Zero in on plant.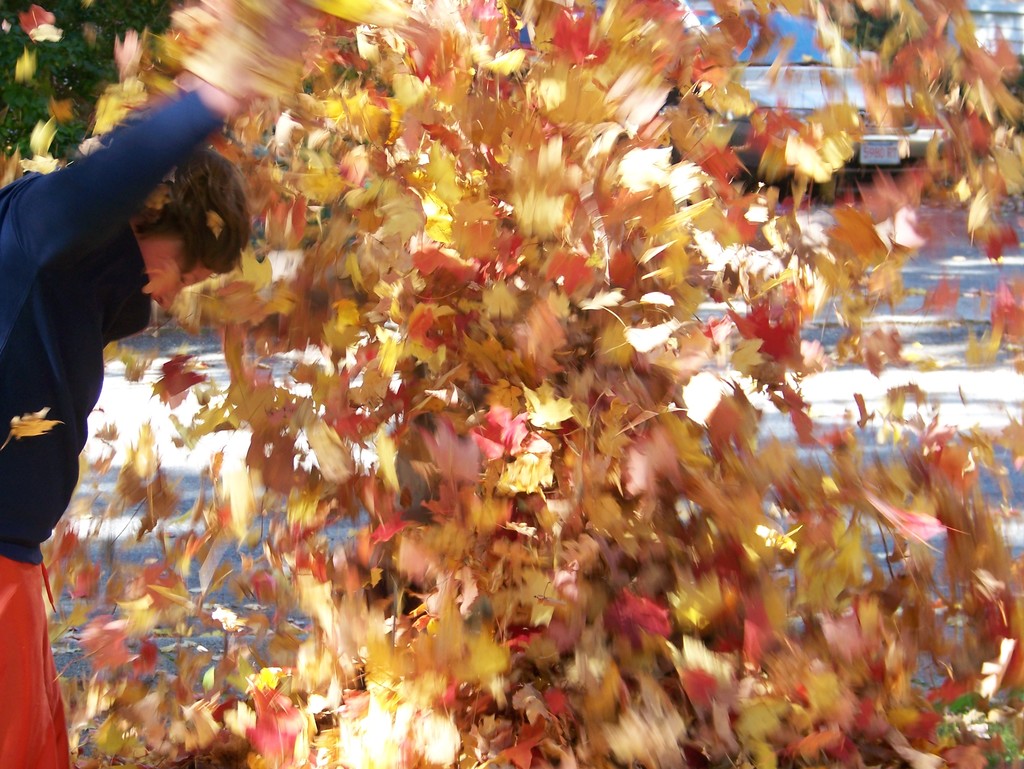
Zeroed in: <region>839, 0, 904, 60</region>.
